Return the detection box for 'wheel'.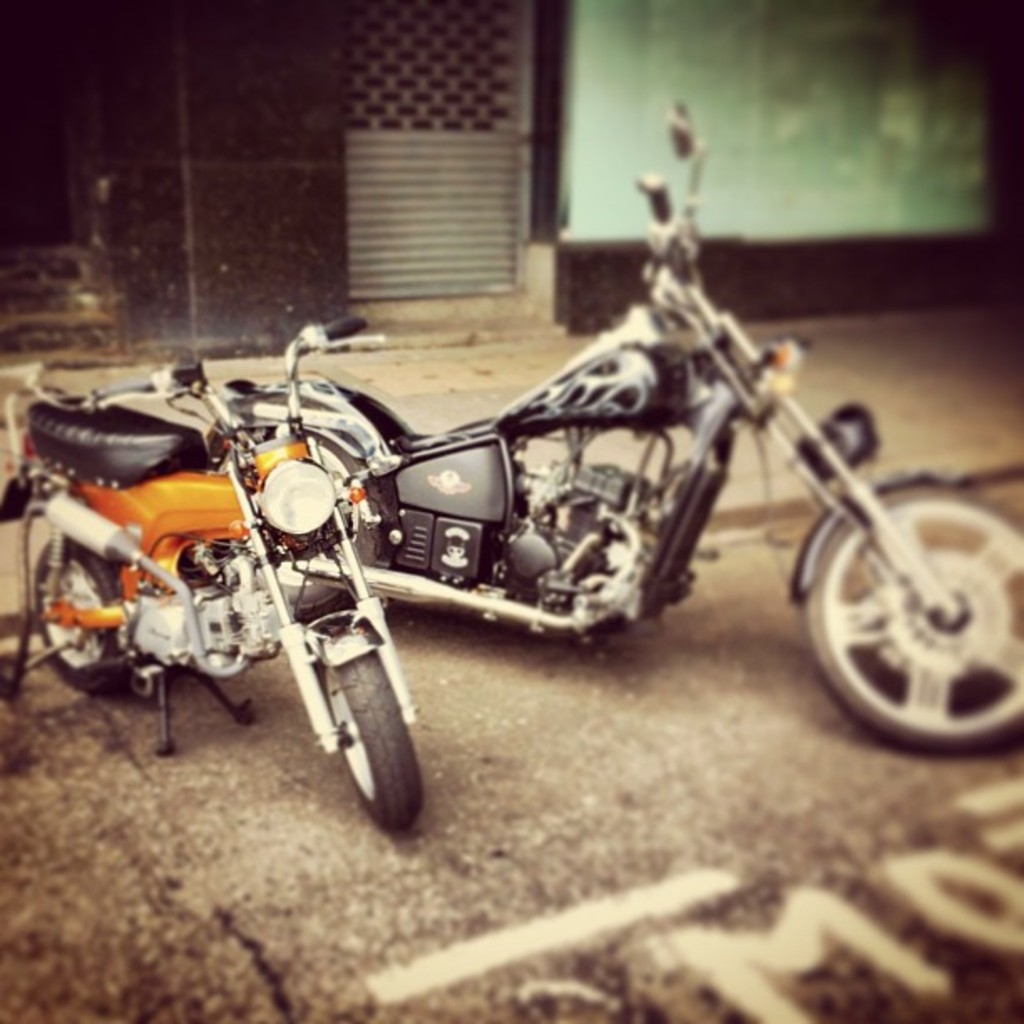
[37,535,120,689].
